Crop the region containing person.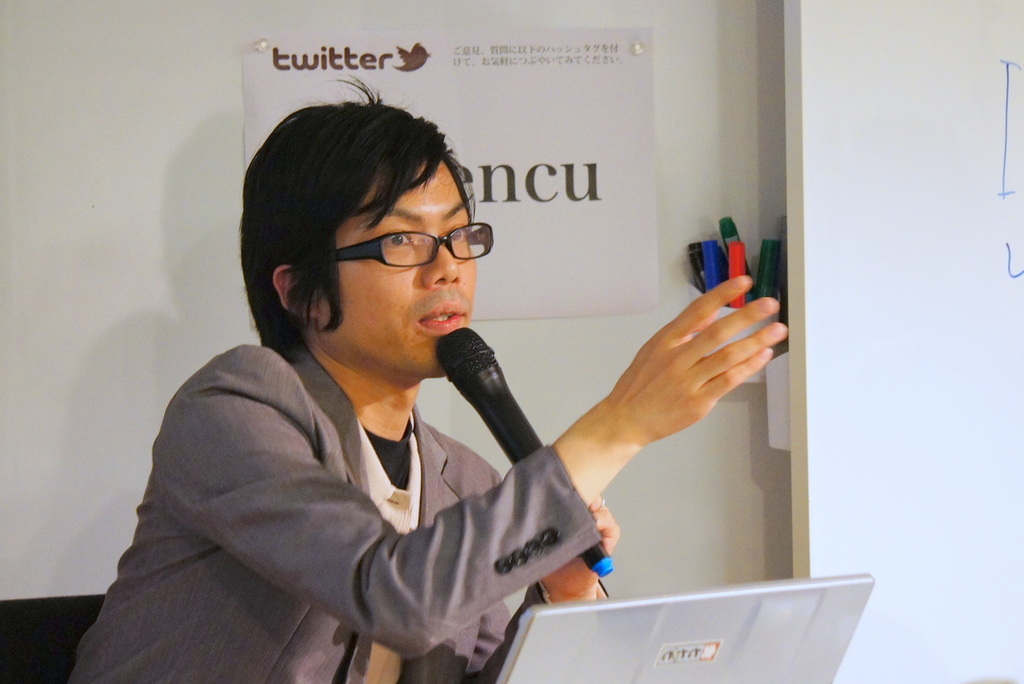
Crop region: 67 70 791 683.
